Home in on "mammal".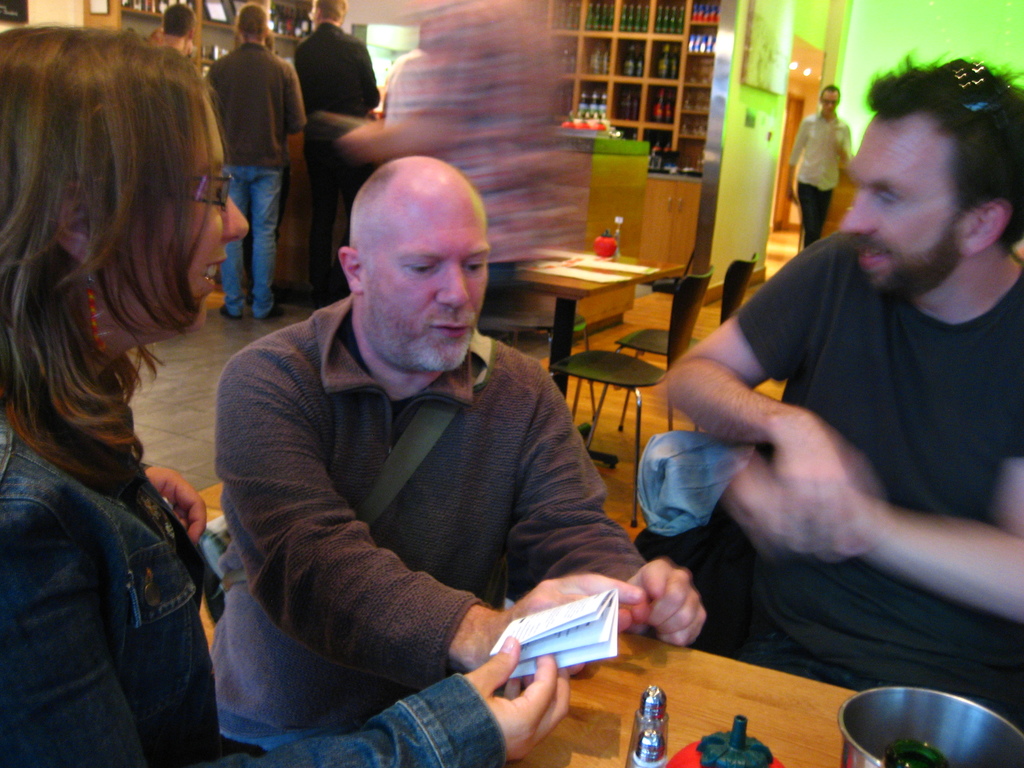
Homed in at bbox(787, 85, 858, 245).
